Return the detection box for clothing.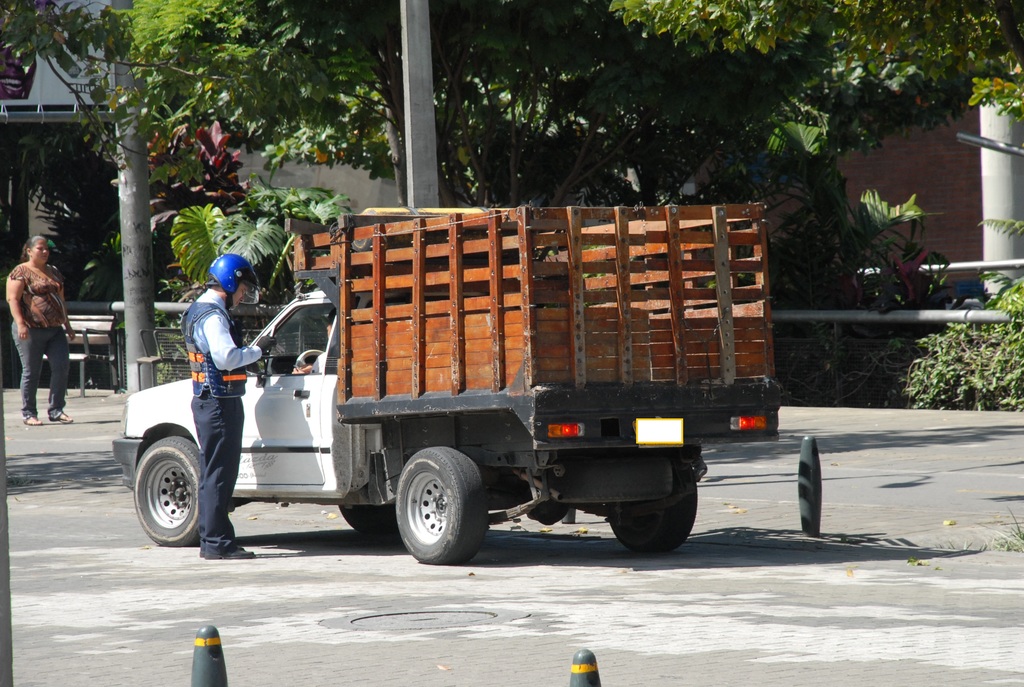
190:280:261:551.
